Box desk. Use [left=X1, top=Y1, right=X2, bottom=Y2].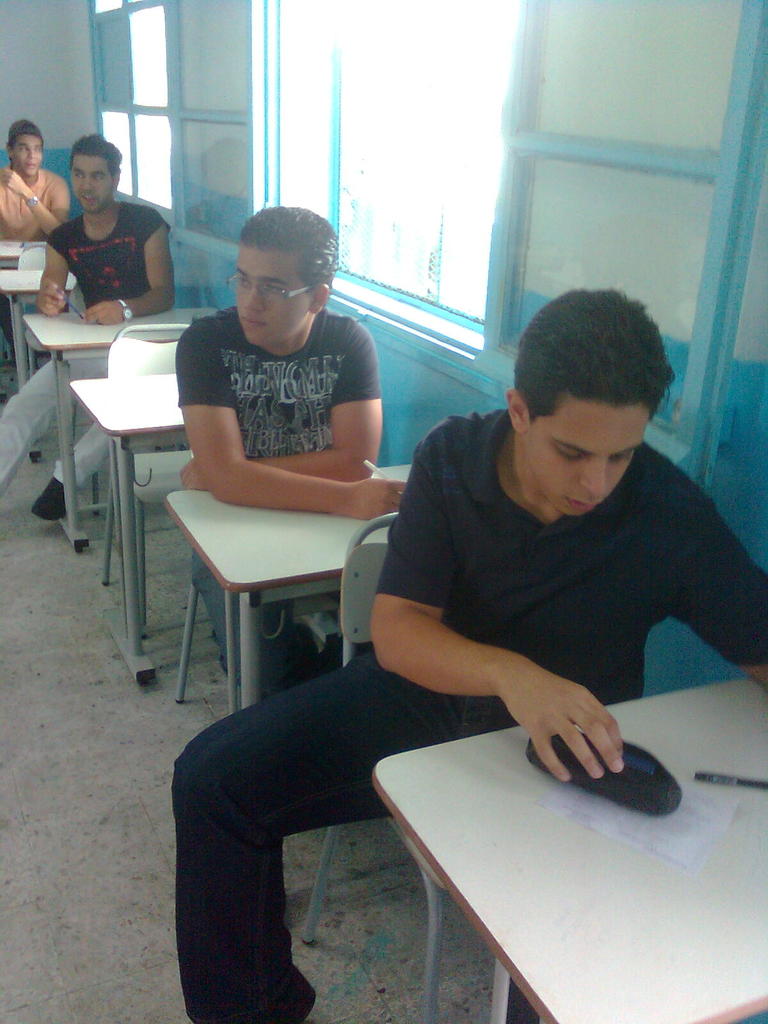
[left=156, top=452, right=425, bottom=732].
